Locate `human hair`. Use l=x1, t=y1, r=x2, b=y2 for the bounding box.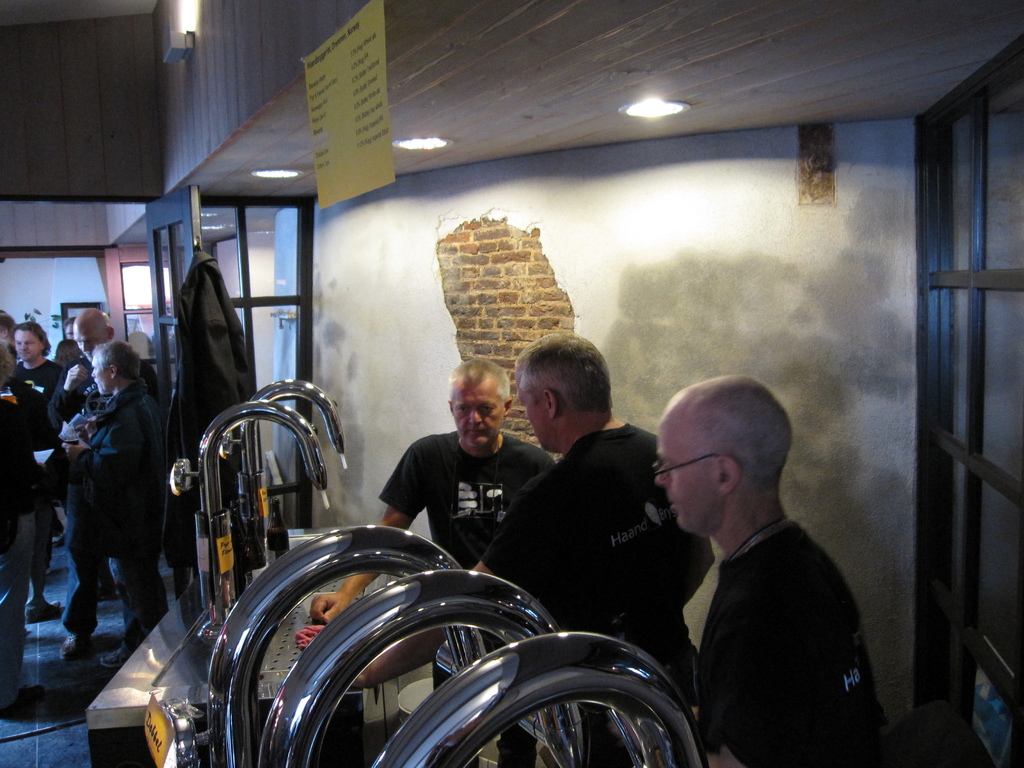
l=663, t=388, r=790, b=519.
